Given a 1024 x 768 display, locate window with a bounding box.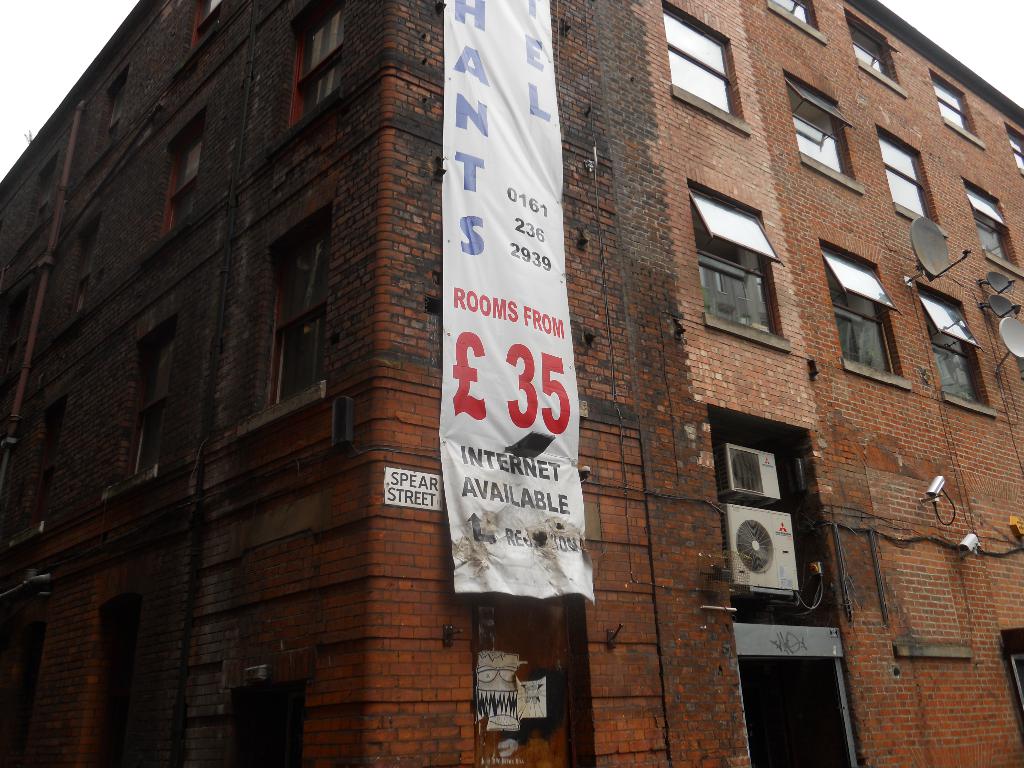
Located: pyautogui.locateOnScreen(782, 72, 864, 182).
